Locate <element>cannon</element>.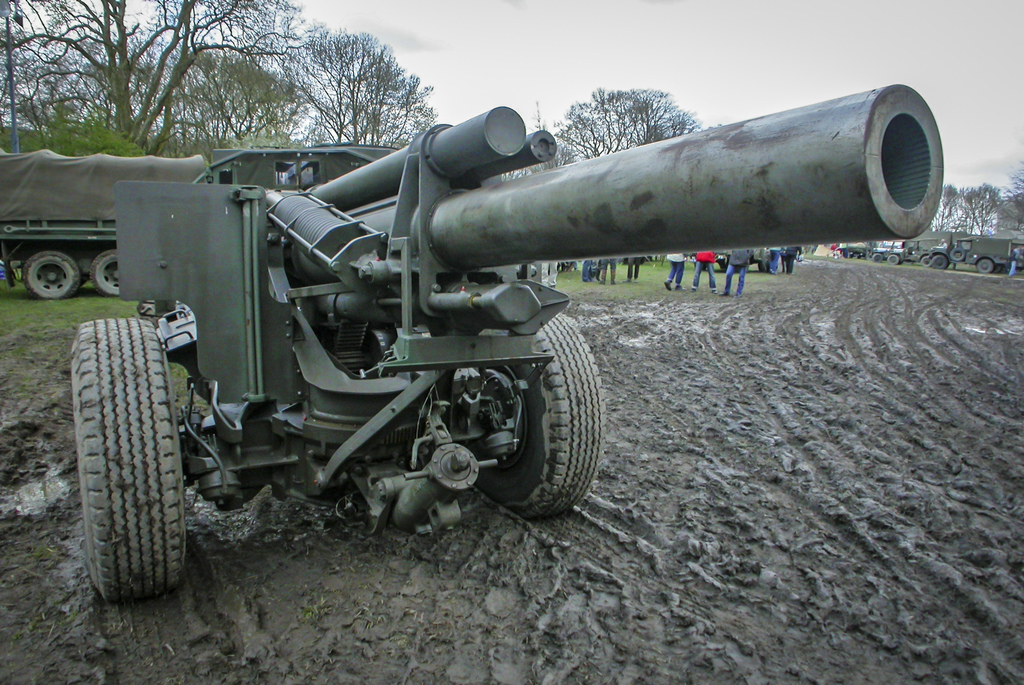
Bounding box: region(71, 77, 947, 600).
